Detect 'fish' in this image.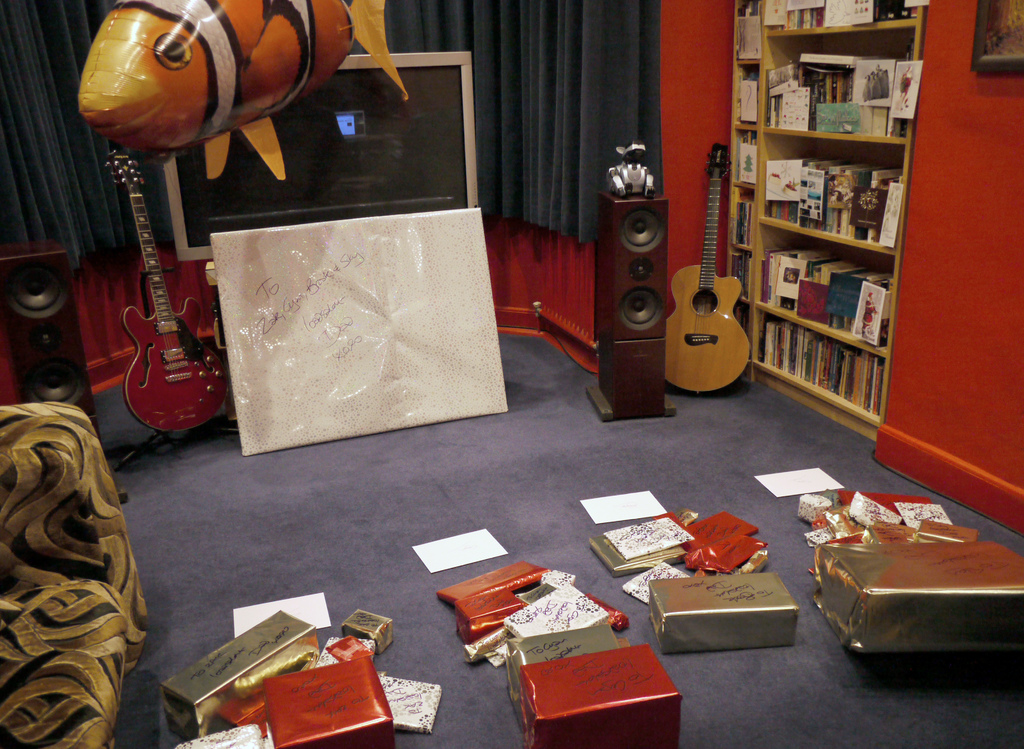
Detection: bbox(76, 0, 412, 179).
